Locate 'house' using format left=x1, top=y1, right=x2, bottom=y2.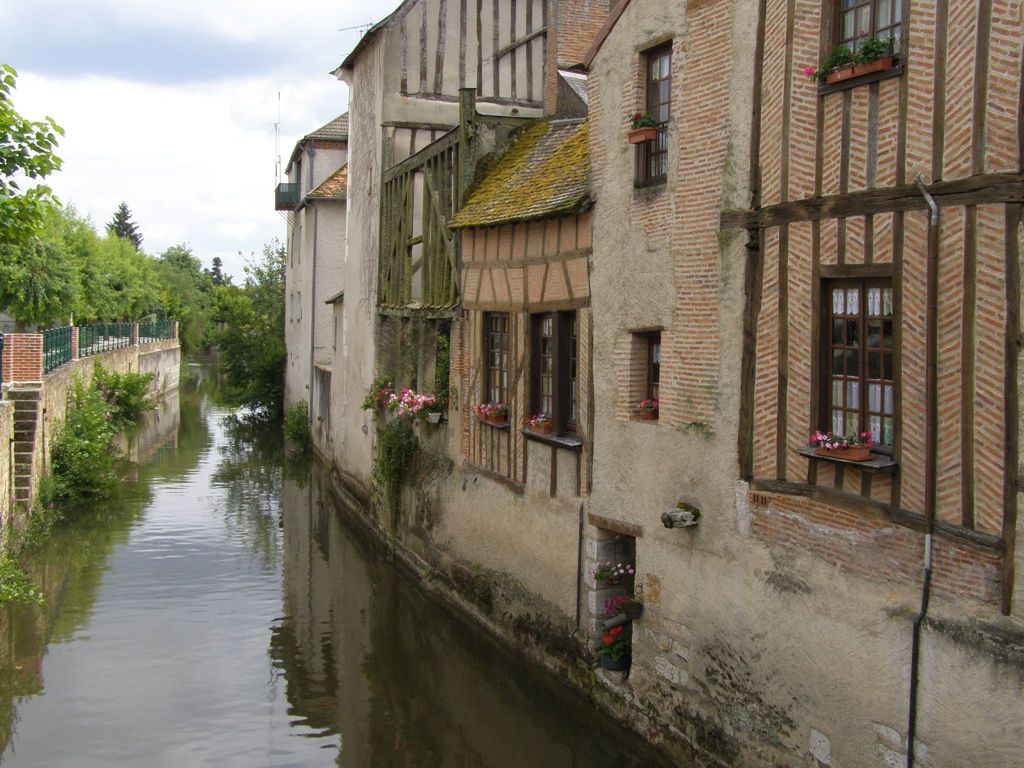
left=376, top=0, right=608, bottom=675.
